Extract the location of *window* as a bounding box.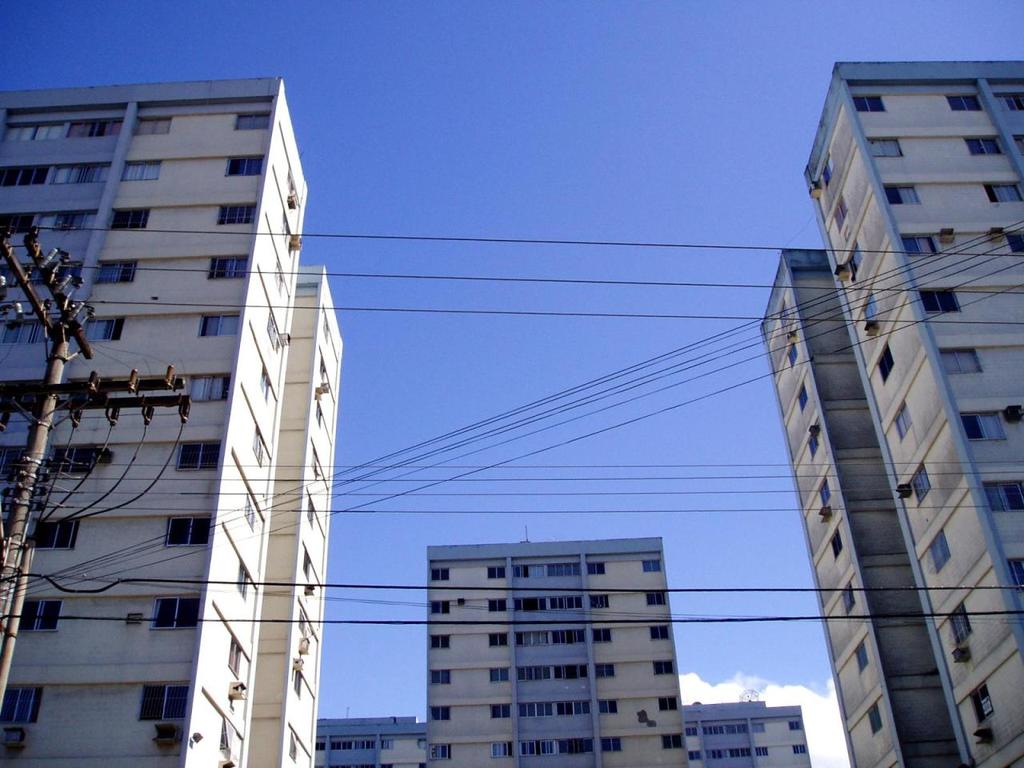
region(845, 242, 867, 286).
